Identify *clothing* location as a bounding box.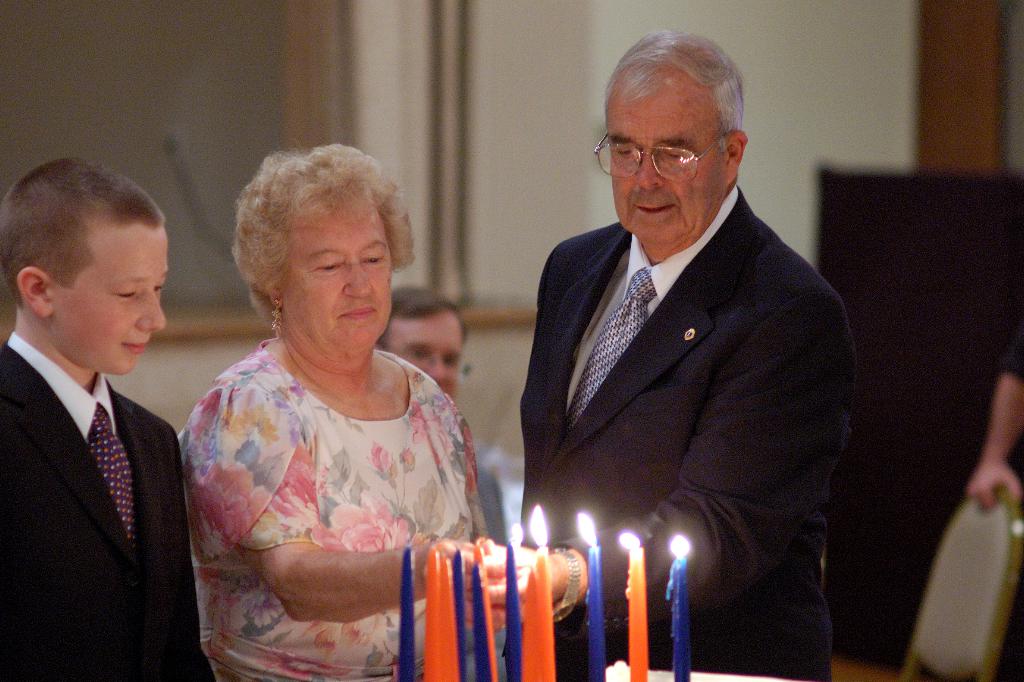
{"x1": 1003, "y1": 320, "x2": 1023, "y2": 390}.
